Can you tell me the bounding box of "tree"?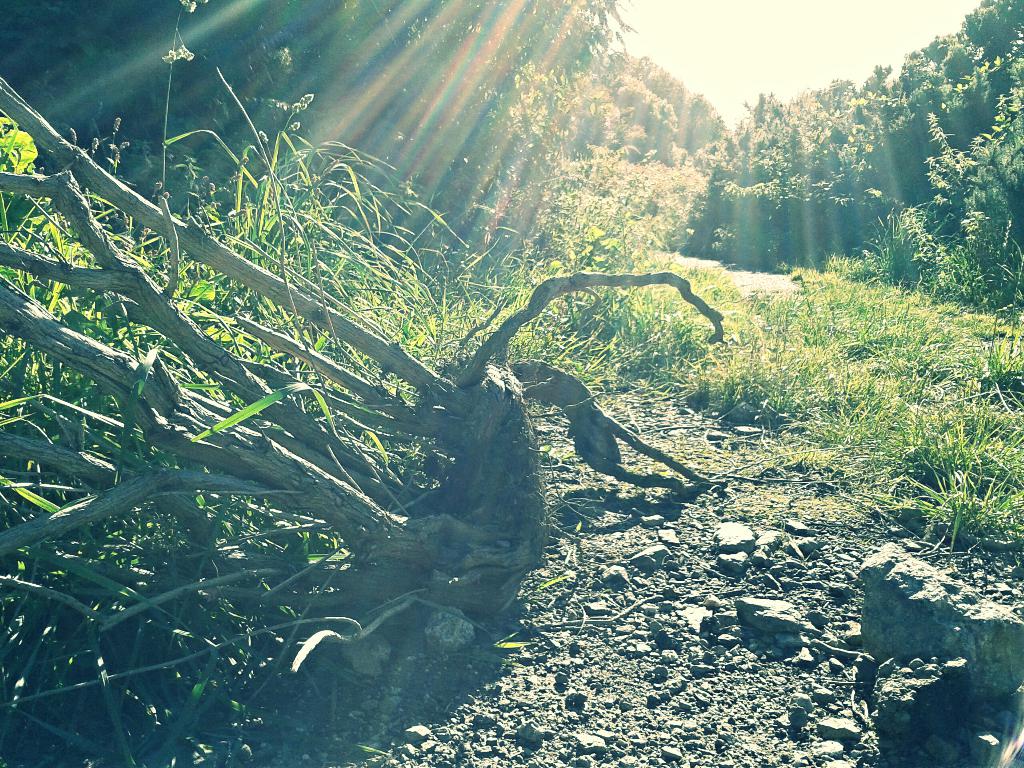
region(535, 25, 737, 241).
